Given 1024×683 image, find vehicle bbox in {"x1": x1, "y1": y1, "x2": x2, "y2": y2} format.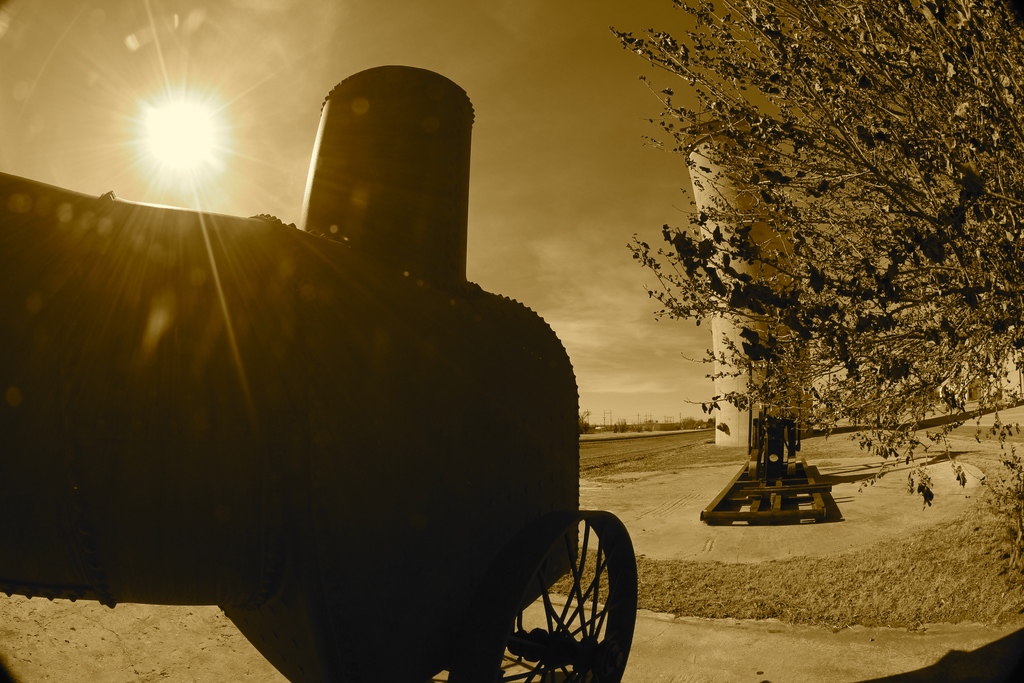
{"x1": 0, "y1": 33, "x2": 674, "y2": 682}.
